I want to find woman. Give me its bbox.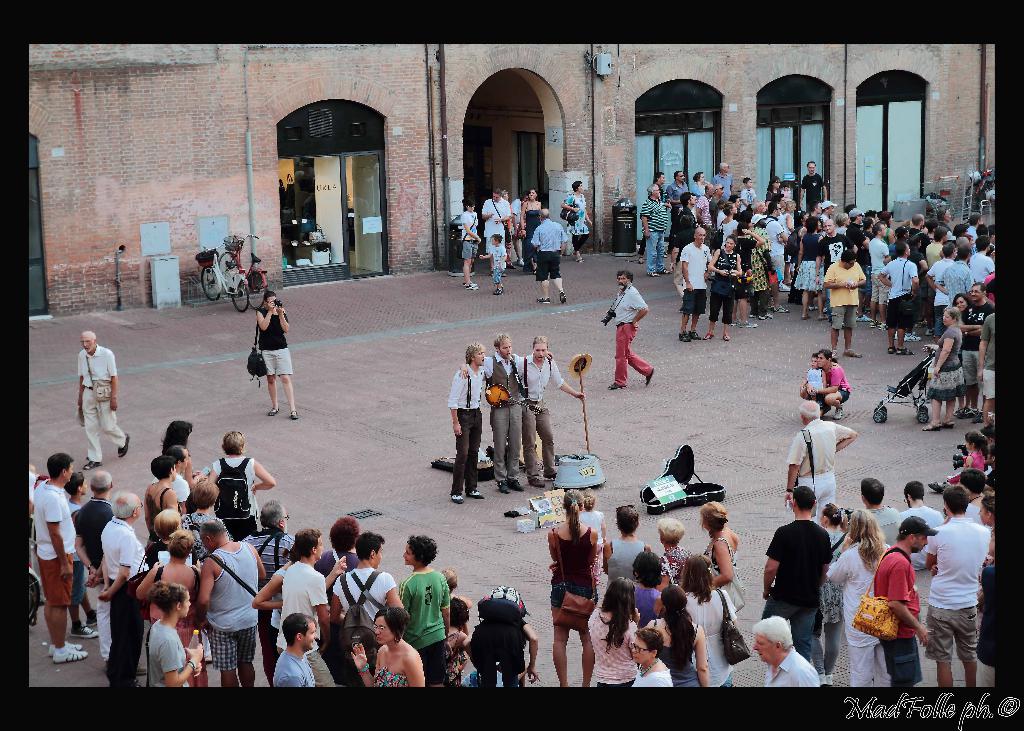
649:579:715:692.
